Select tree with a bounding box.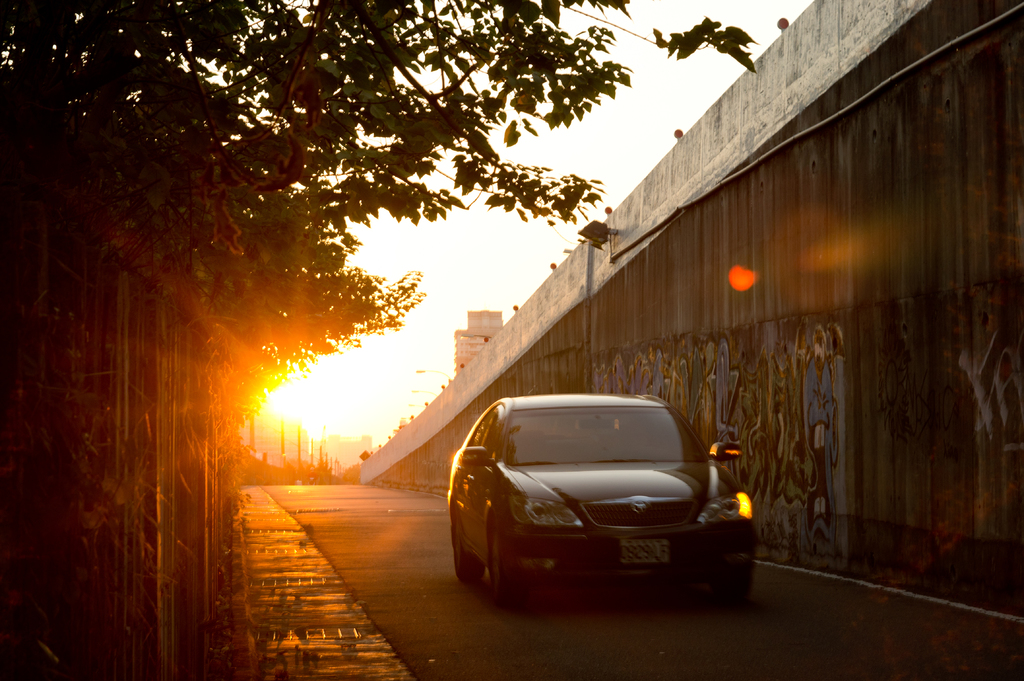
BBox(0, 0, 762, 397).
